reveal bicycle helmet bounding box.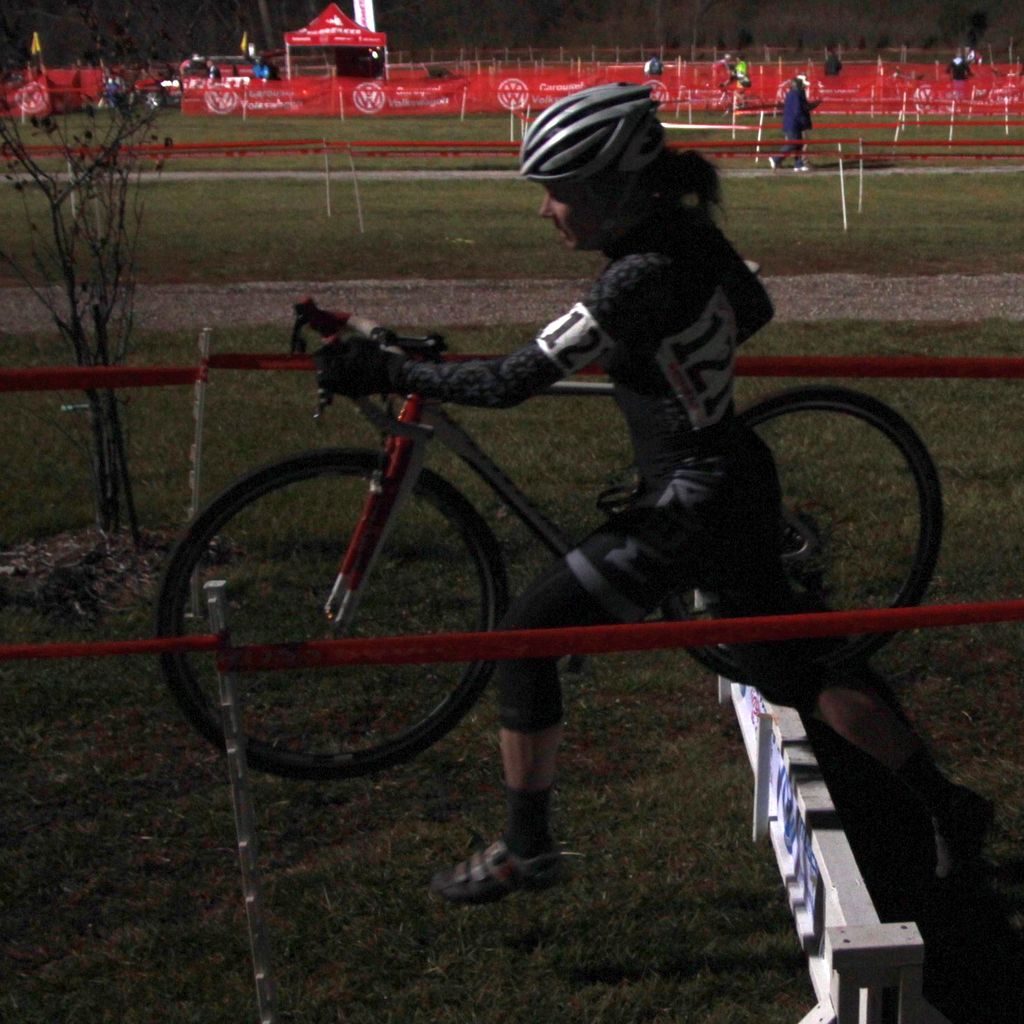
Revealed: {"x1": 516, "y1": 79, "x2": 660, "y2": 242}.
